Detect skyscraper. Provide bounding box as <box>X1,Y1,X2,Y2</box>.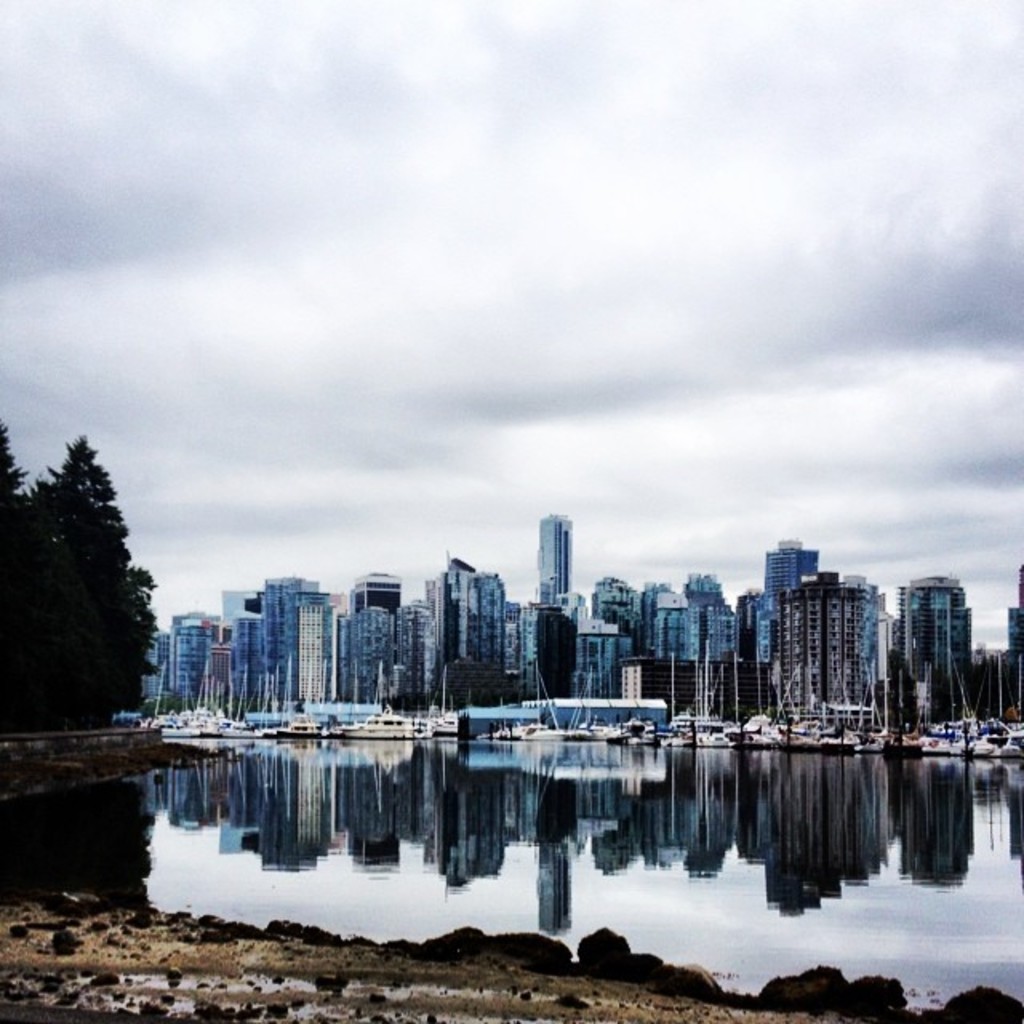
<box>139,629,171,710</box>.
